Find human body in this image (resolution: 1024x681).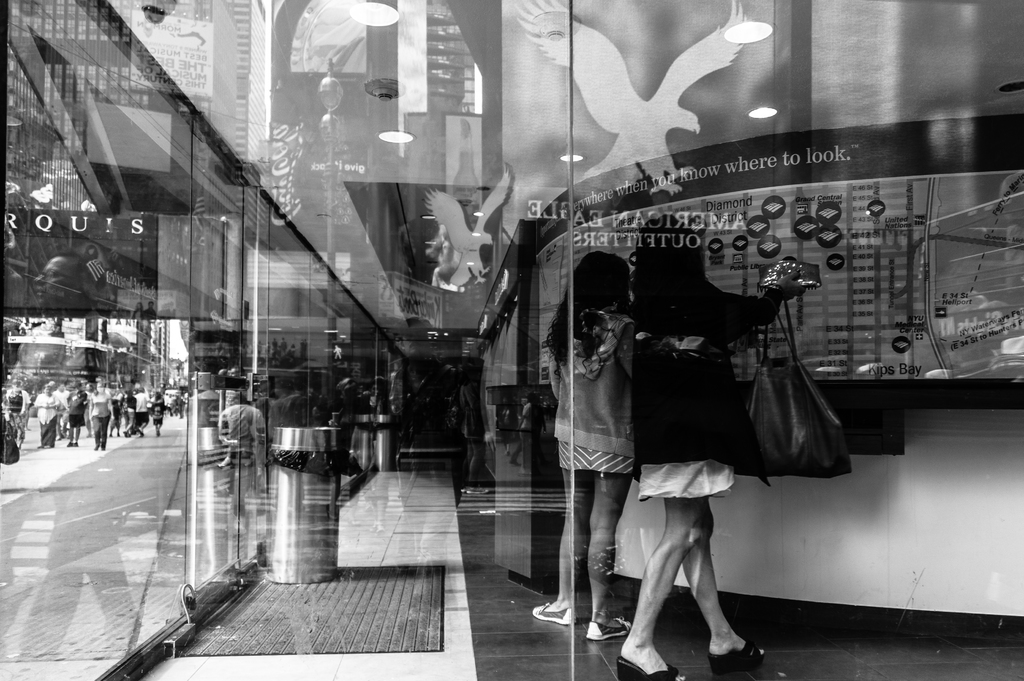
34 385 63 447.
